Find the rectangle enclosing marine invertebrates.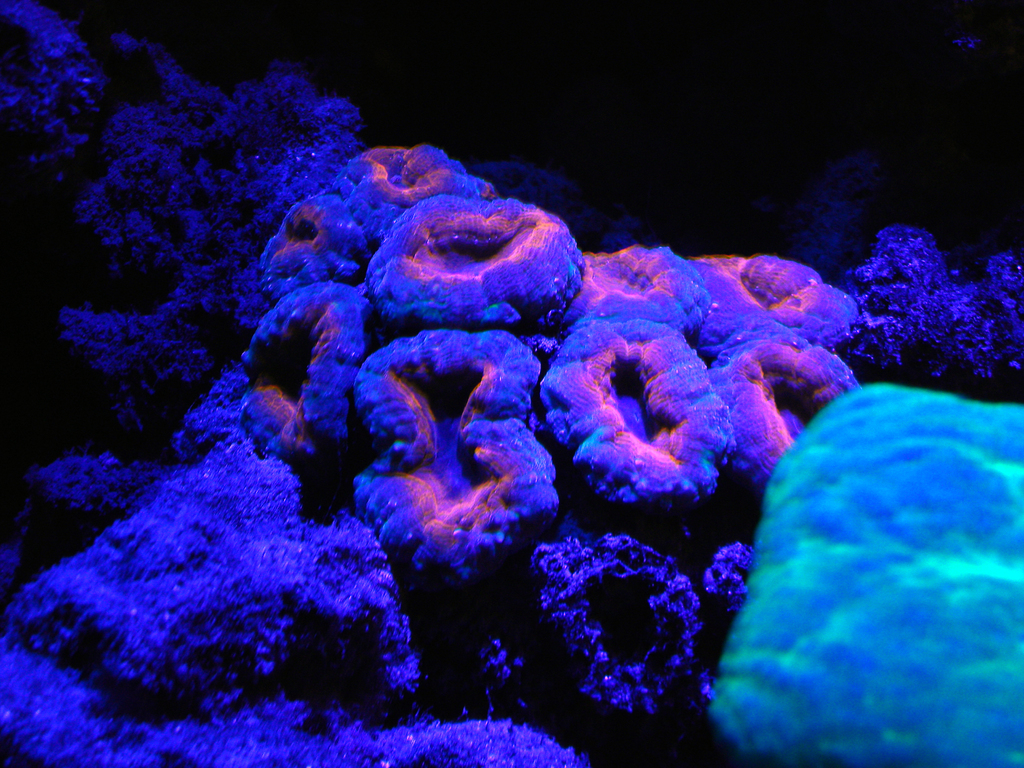
bbox=[524, 323, 726, 521].
